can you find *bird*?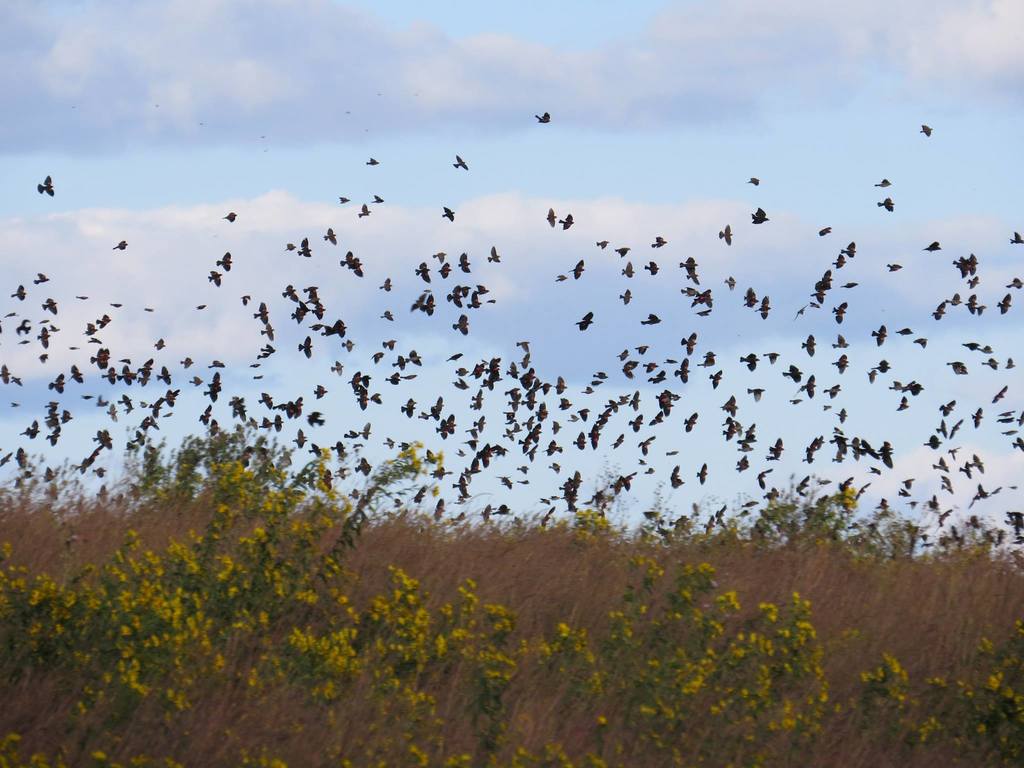
Yes, bounding box: bbox=(12, 373, 28, 389).
